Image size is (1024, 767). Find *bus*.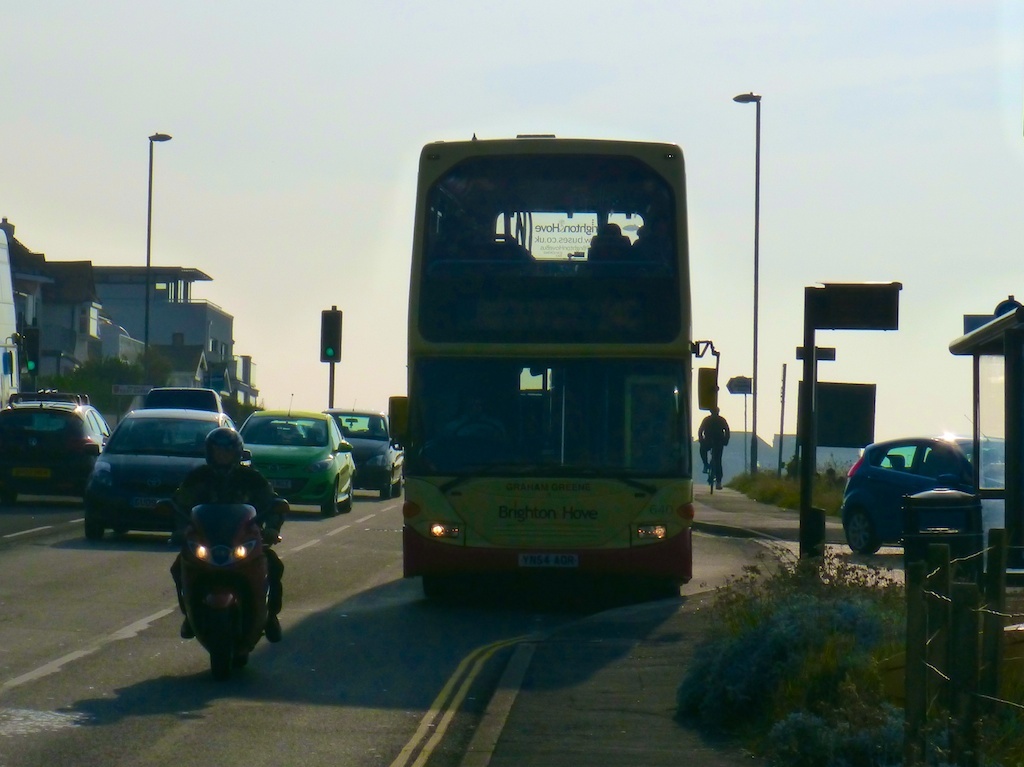
<box>385,131,717,599</box>.
